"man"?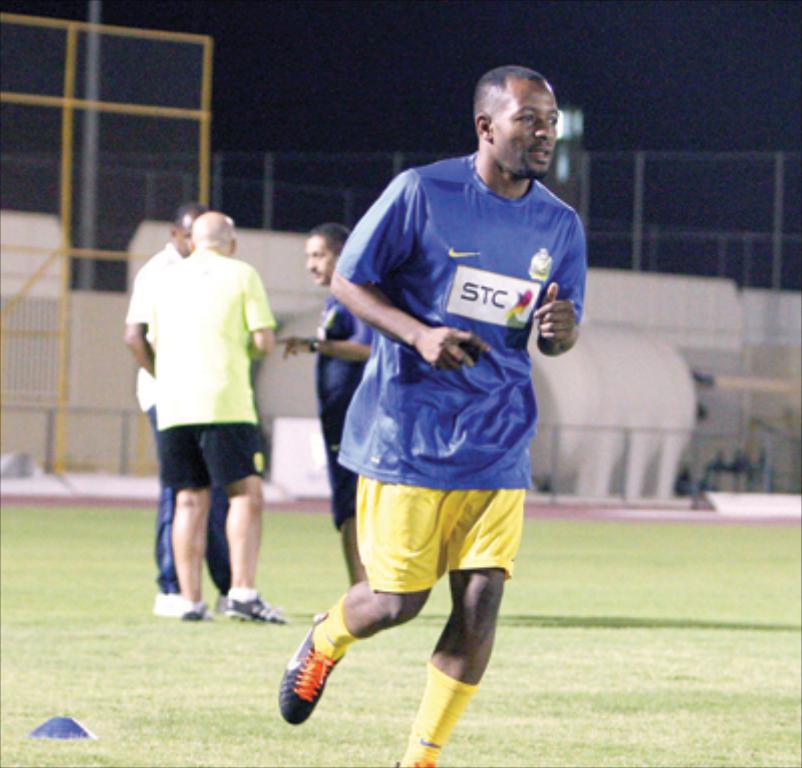
region(279, 64, 583, 766)
